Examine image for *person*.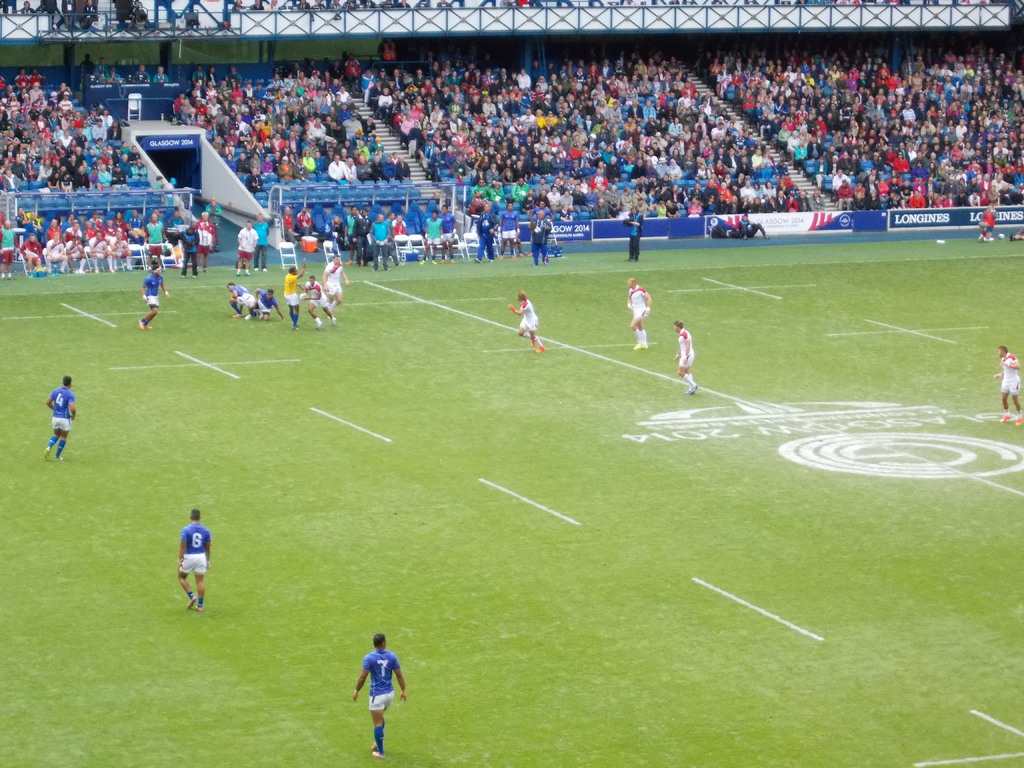
Examination result: locate(991, 343, 1023, 428).
